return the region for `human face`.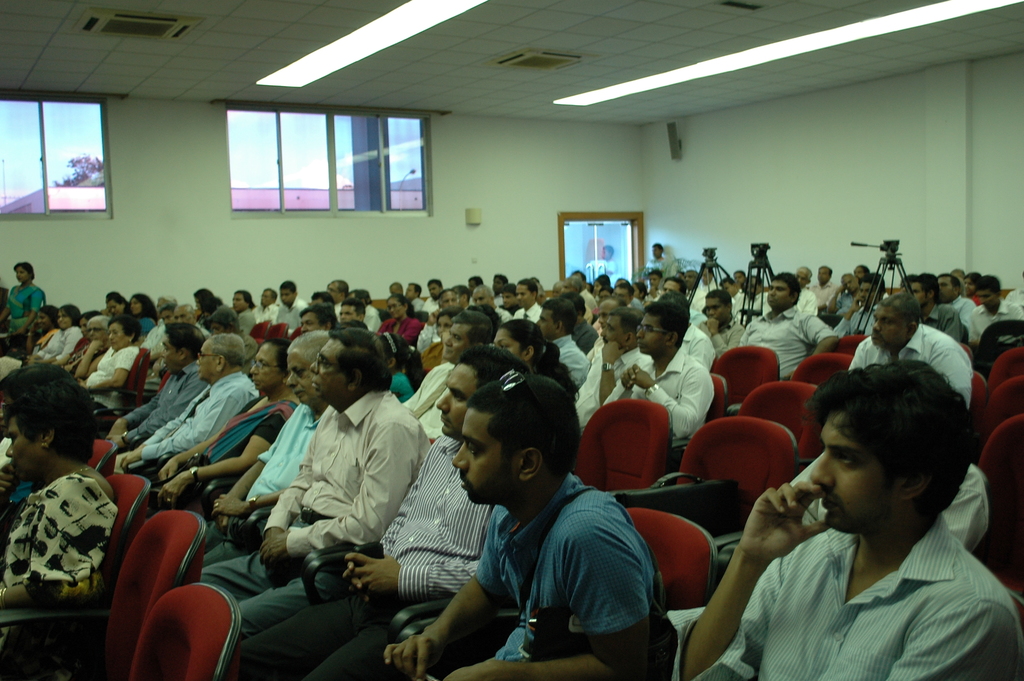
box=[289, 354, 311, 403].
